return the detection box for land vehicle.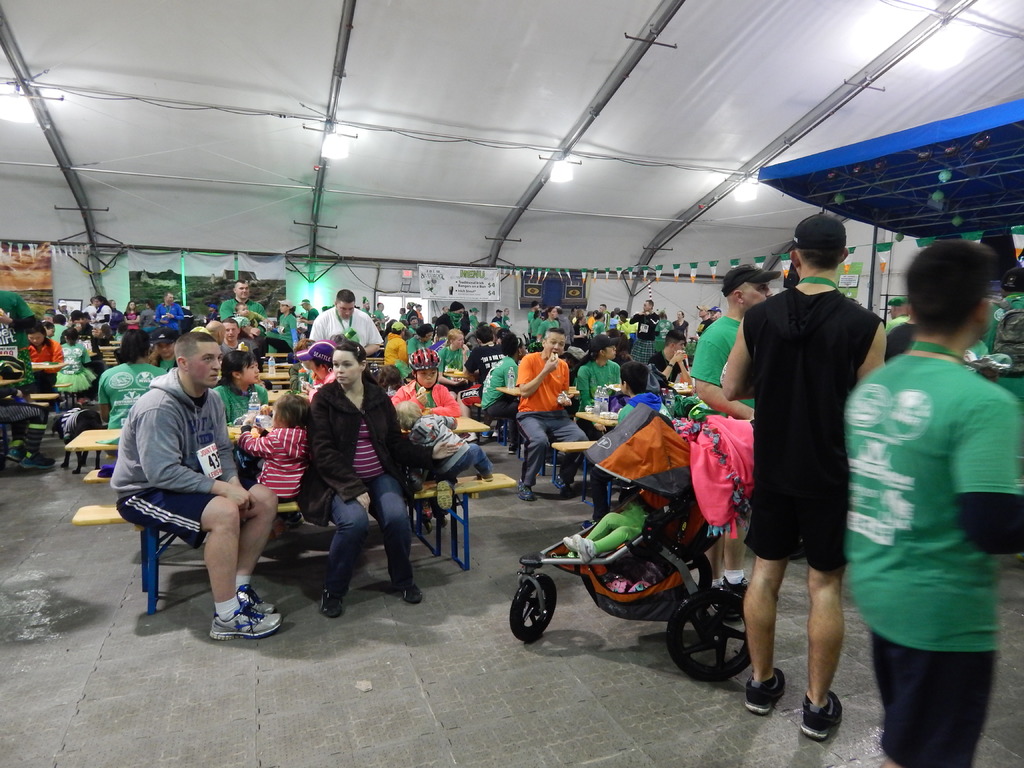
[527, 460, 751, 657].
